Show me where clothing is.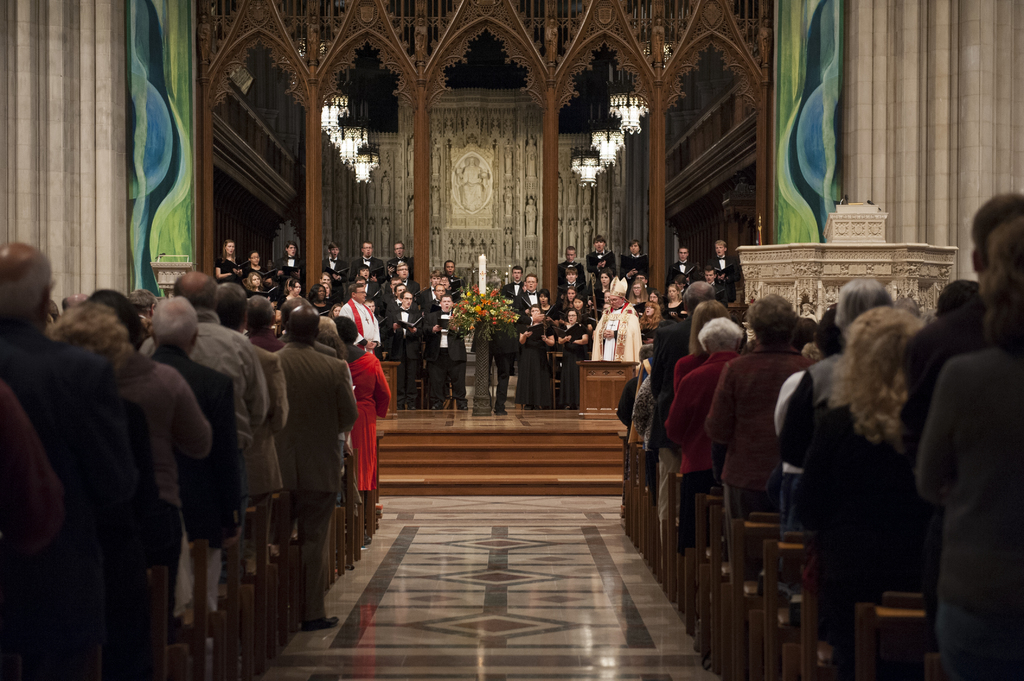
clothing is at box(274, 294, 303, 316).
